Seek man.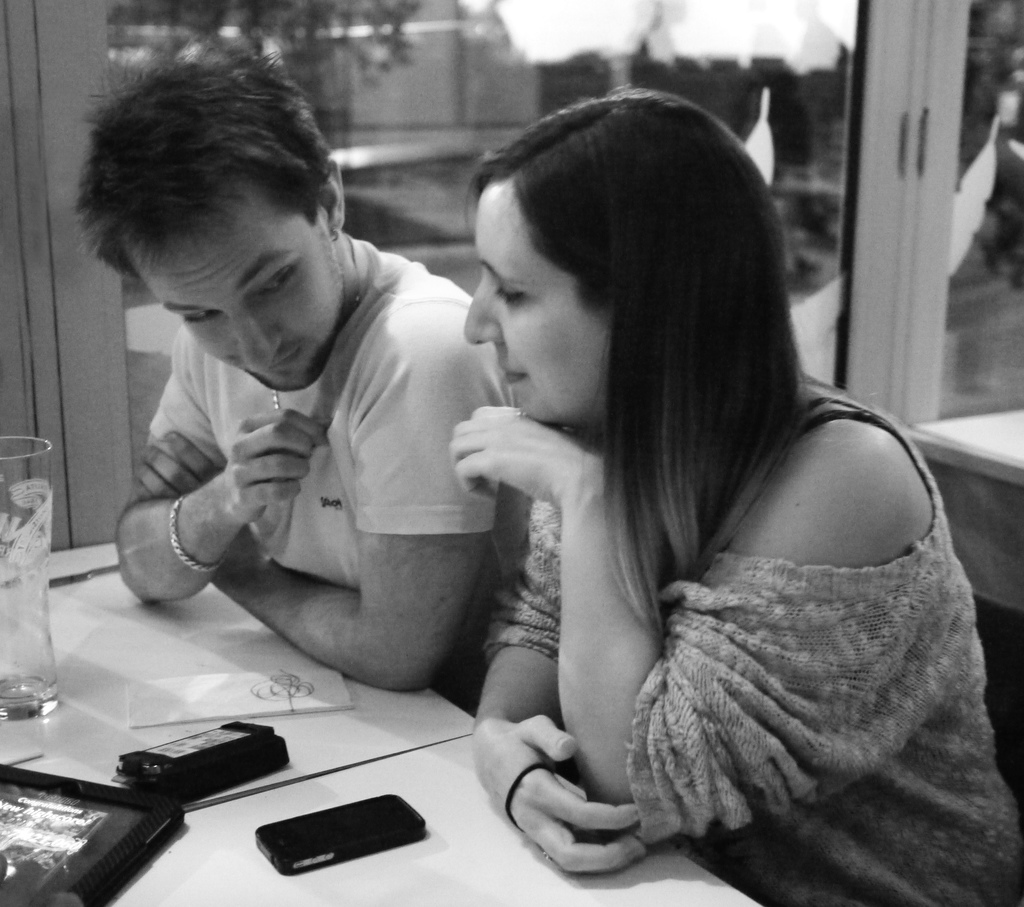
rect(101, 88, 547, 749).
